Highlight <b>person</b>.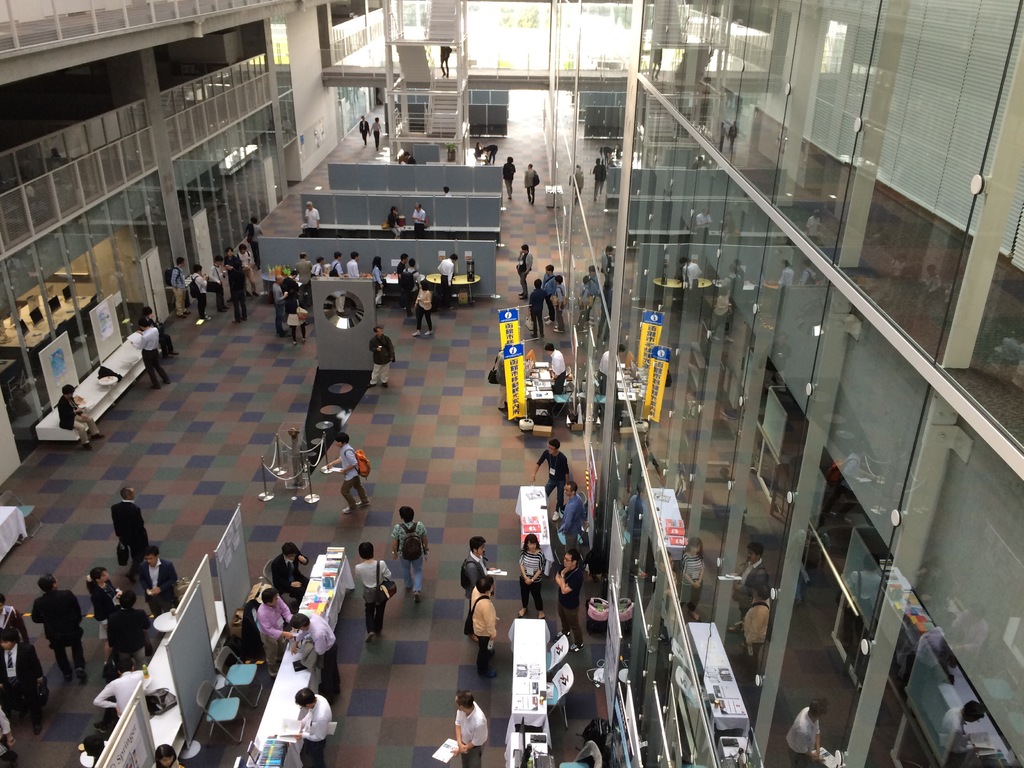
Highlighted region: left=272, top=541, right=308, bottom=602.
